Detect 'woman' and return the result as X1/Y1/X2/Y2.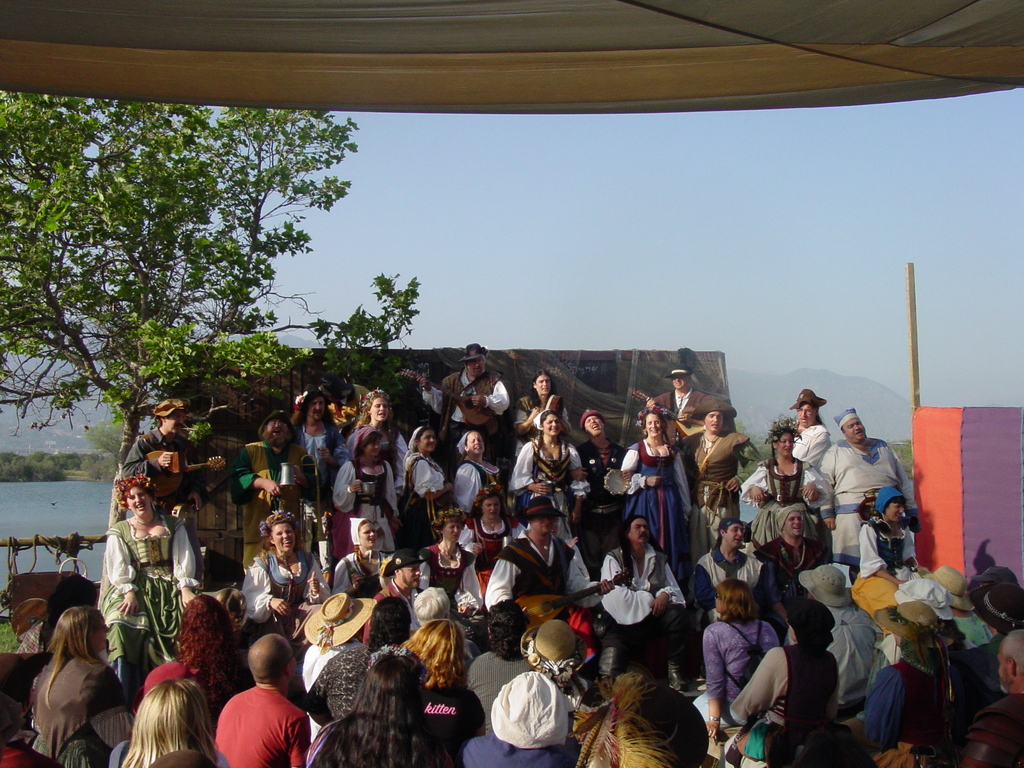
687/579/784/739.
